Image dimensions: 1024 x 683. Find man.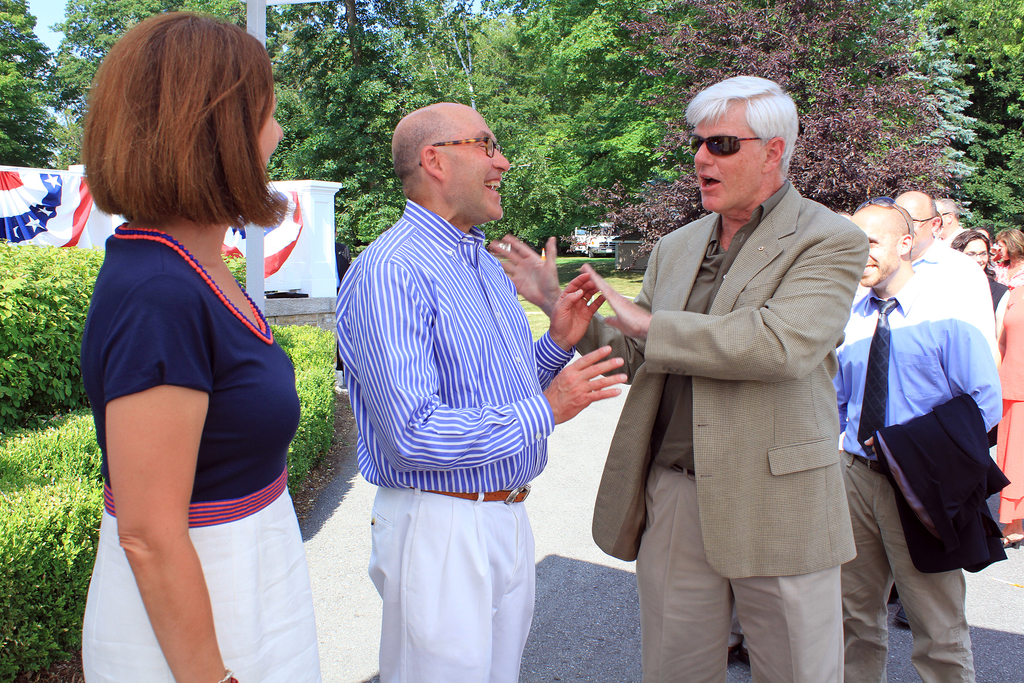
crop(486, 78, 868, 682).
